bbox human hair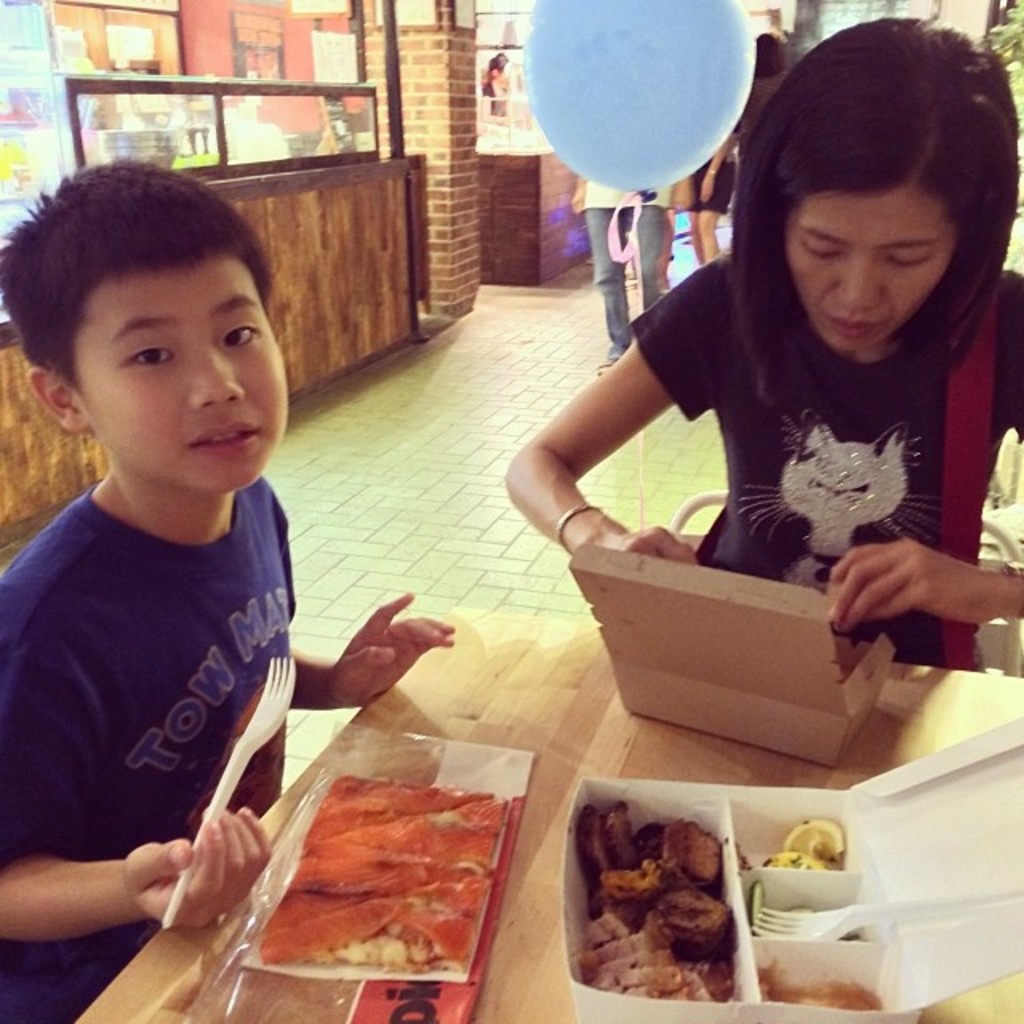
locate(0, 160, 275, 397)
